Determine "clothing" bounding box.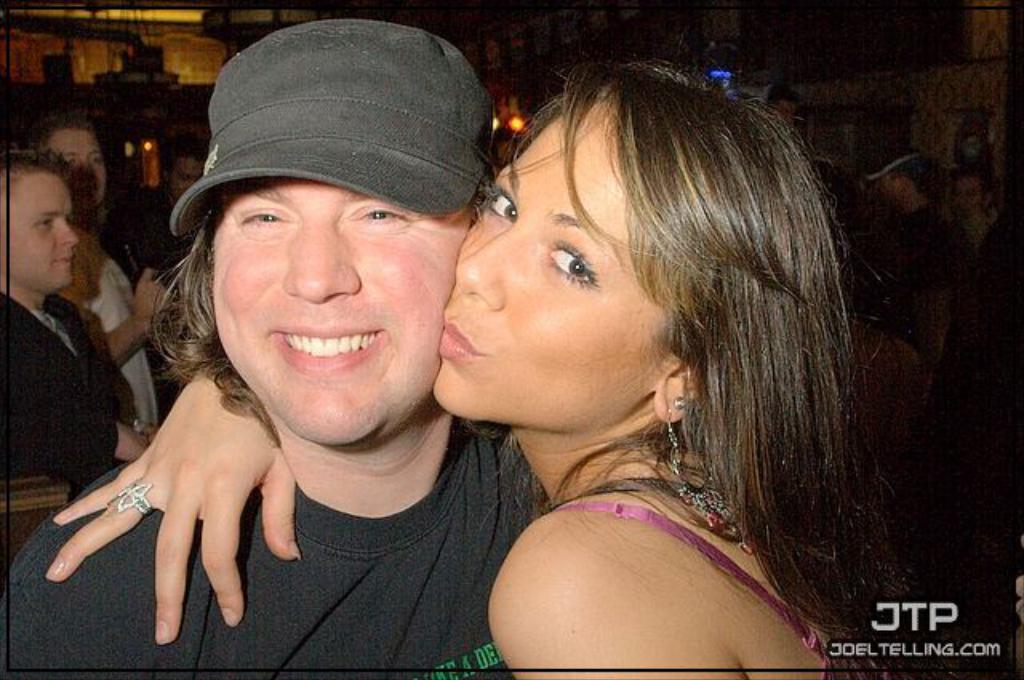
Determined: (75, 218, 171, 429).
